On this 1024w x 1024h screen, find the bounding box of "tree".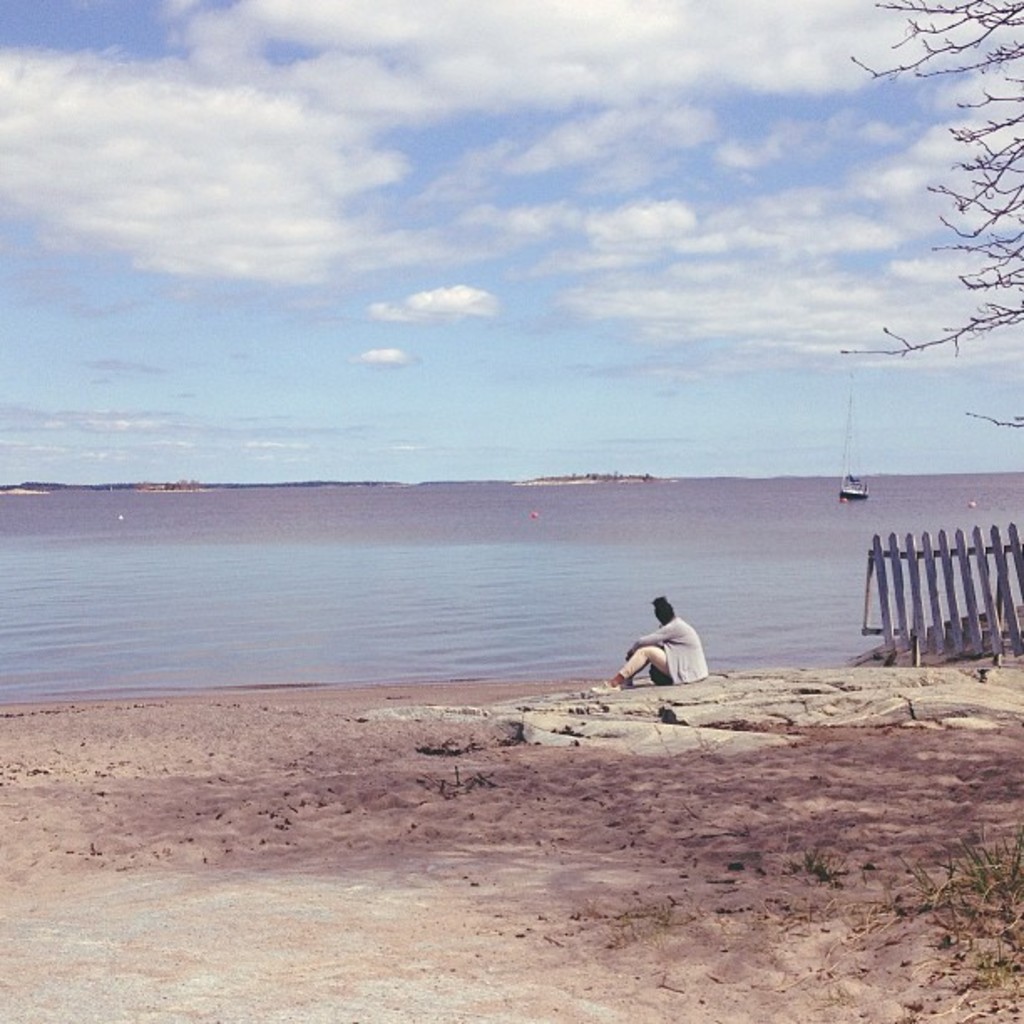
Bounding box: <box>822,0,1022,440</box>.
